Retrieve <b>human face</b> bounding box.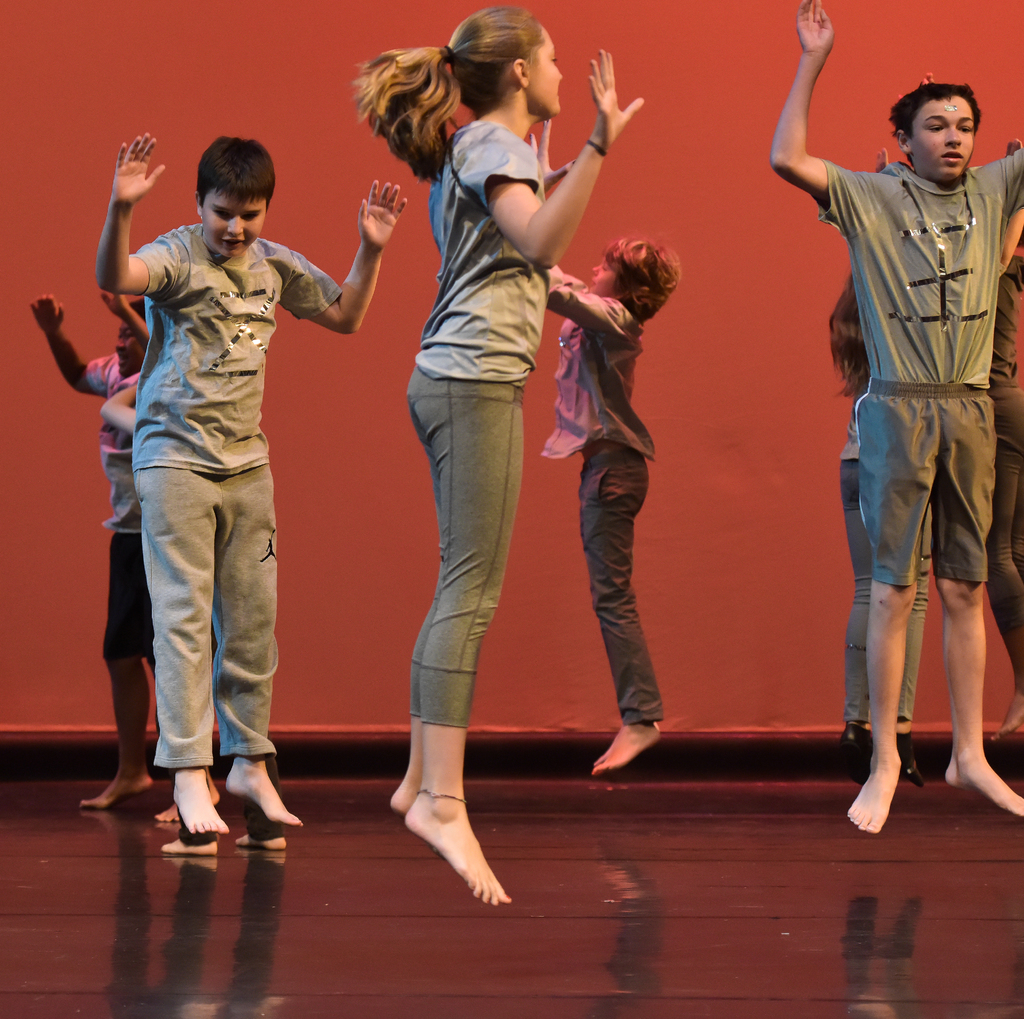
Bounding box: pyautogui.locateOnScreen(200, 188, 265, 259).
